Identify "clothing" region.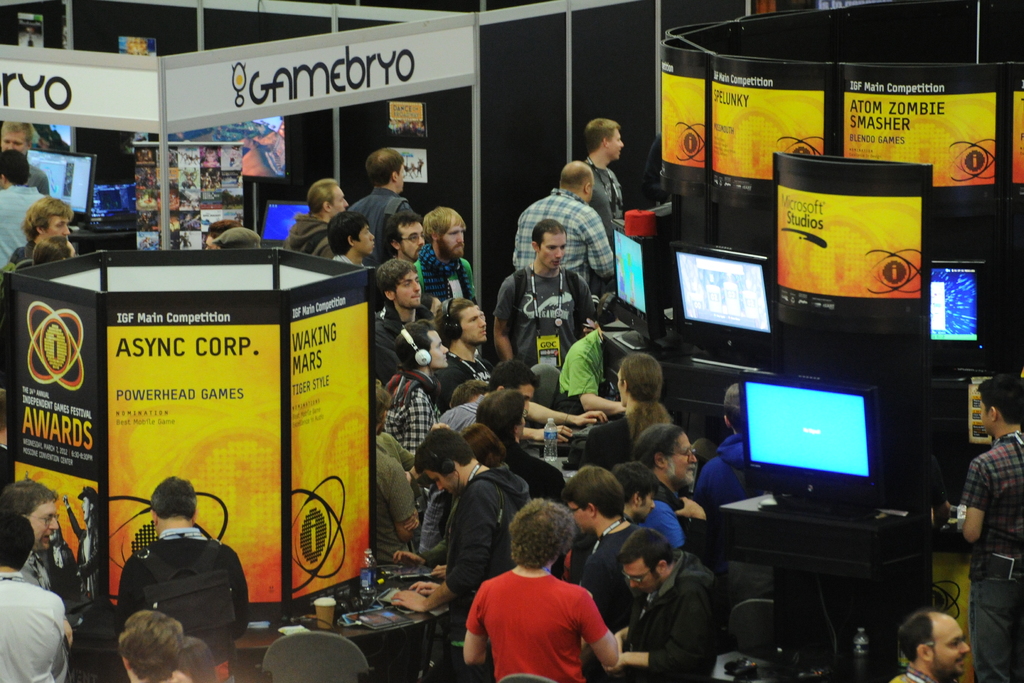
Region: <box>955,431,1023,682</box>.
